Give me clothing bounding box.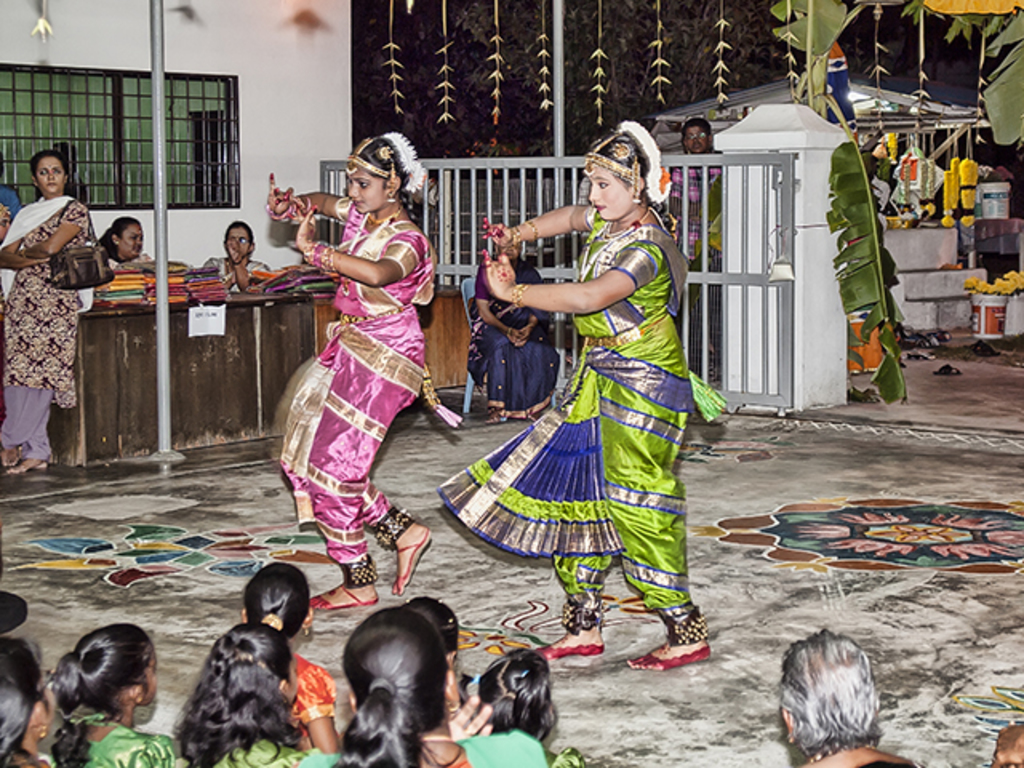
pyautogui.locateOnScreen(488, 195, 696, 598).
